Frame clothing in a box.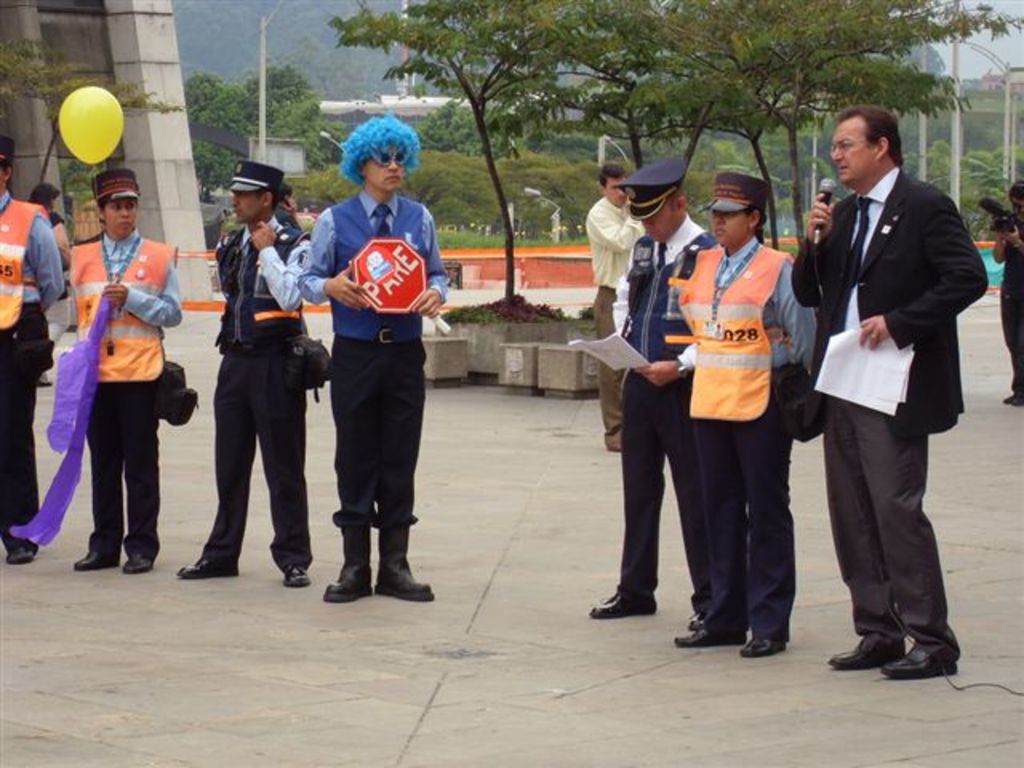
[left=0, top=192, right=74, bottom=531].
